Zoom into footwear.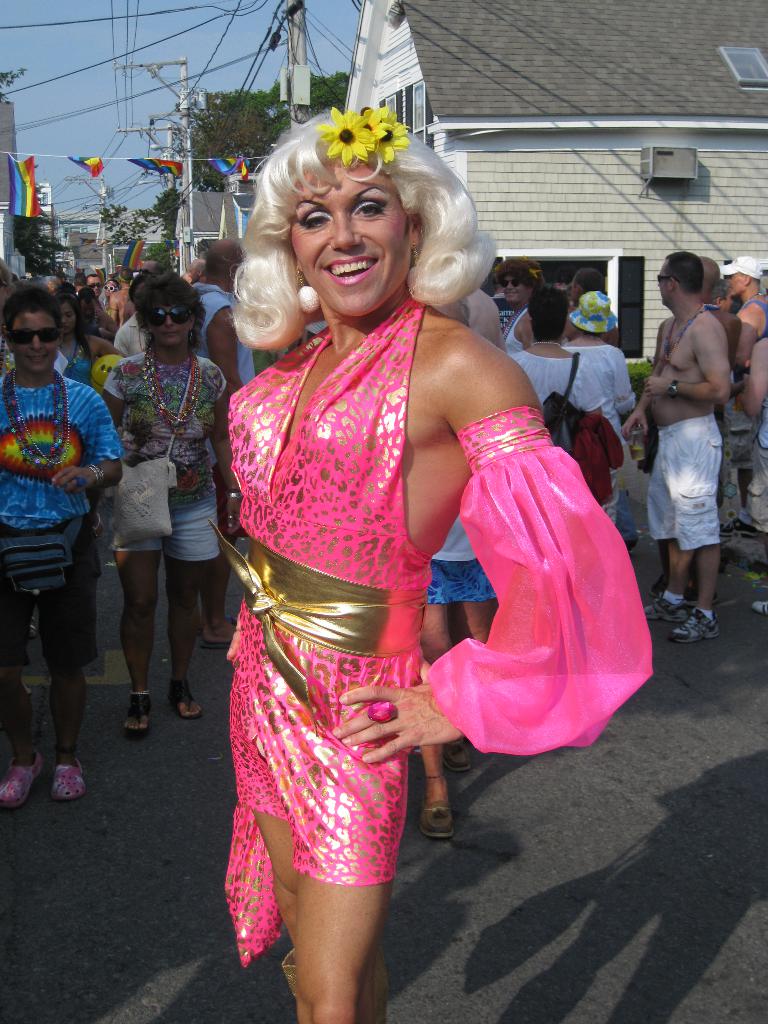
Zoom target: bbox(665, 610, 717, 645).
